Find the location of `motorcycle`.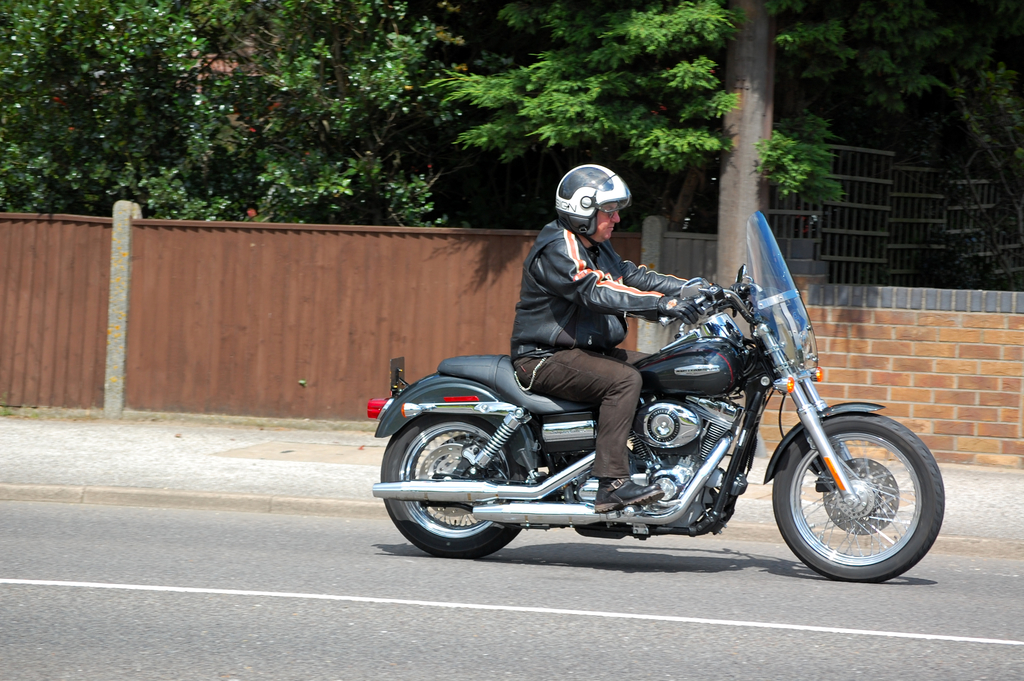
Location: <bbox>367, 215, 945, 584</bbox>.
